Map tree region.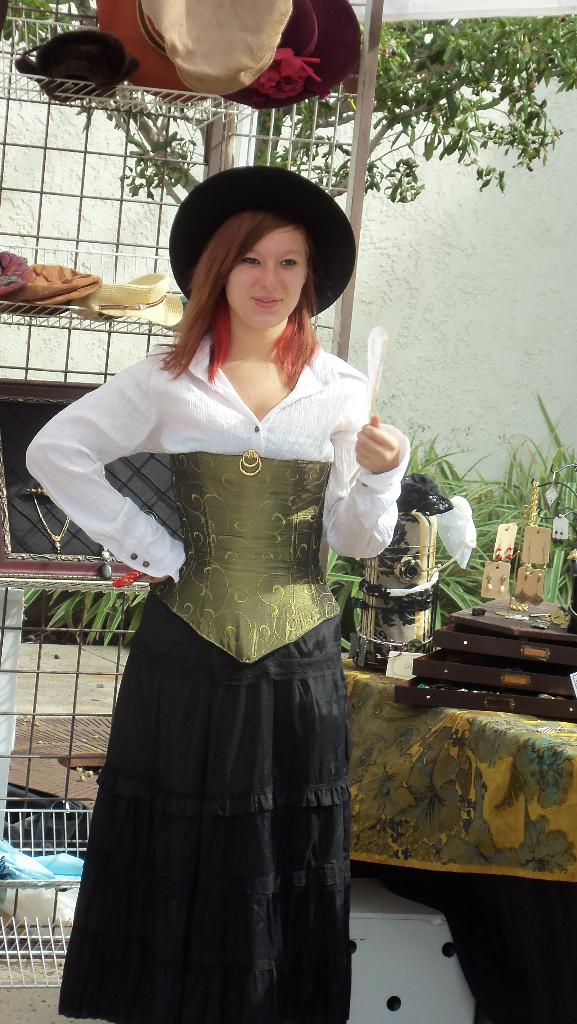
Mapped to 0, 0, 576, 197.
